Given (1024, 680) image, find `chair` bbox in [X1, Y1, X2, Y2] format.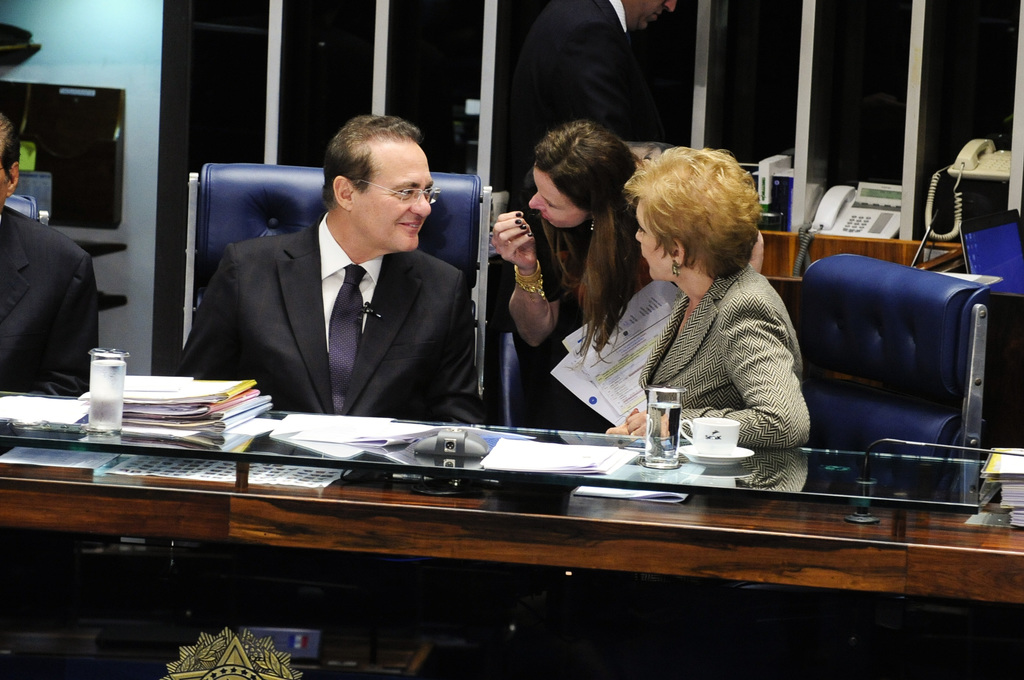
[778, 241, 1023, 510].
